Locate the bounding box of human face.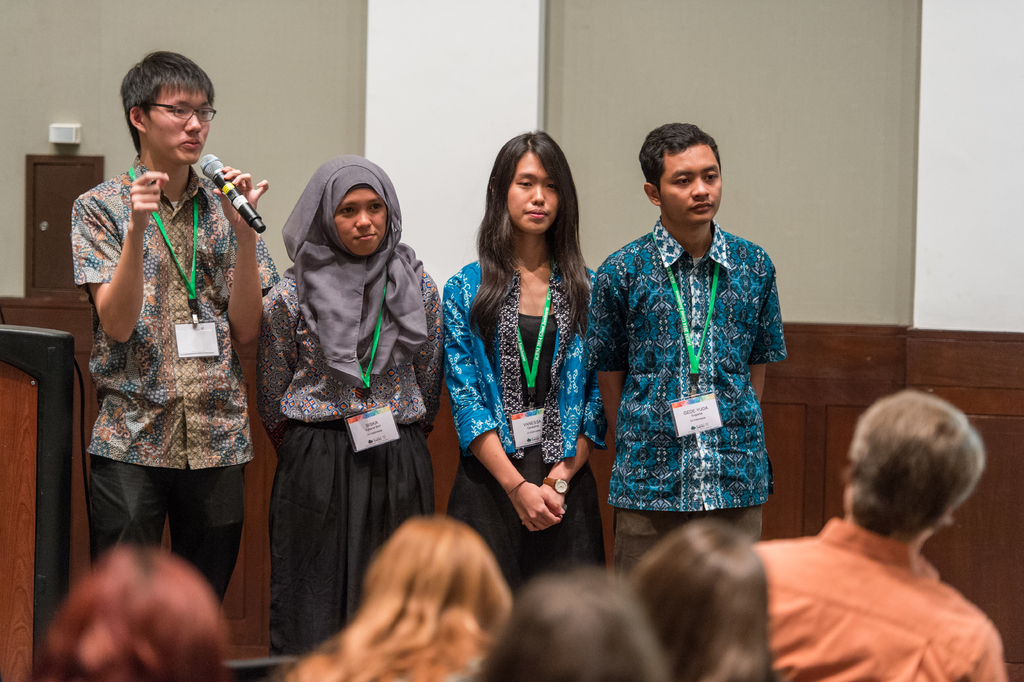
Bounding box: pyautogui.locateOnScreen(145, 82, 215, 165).
